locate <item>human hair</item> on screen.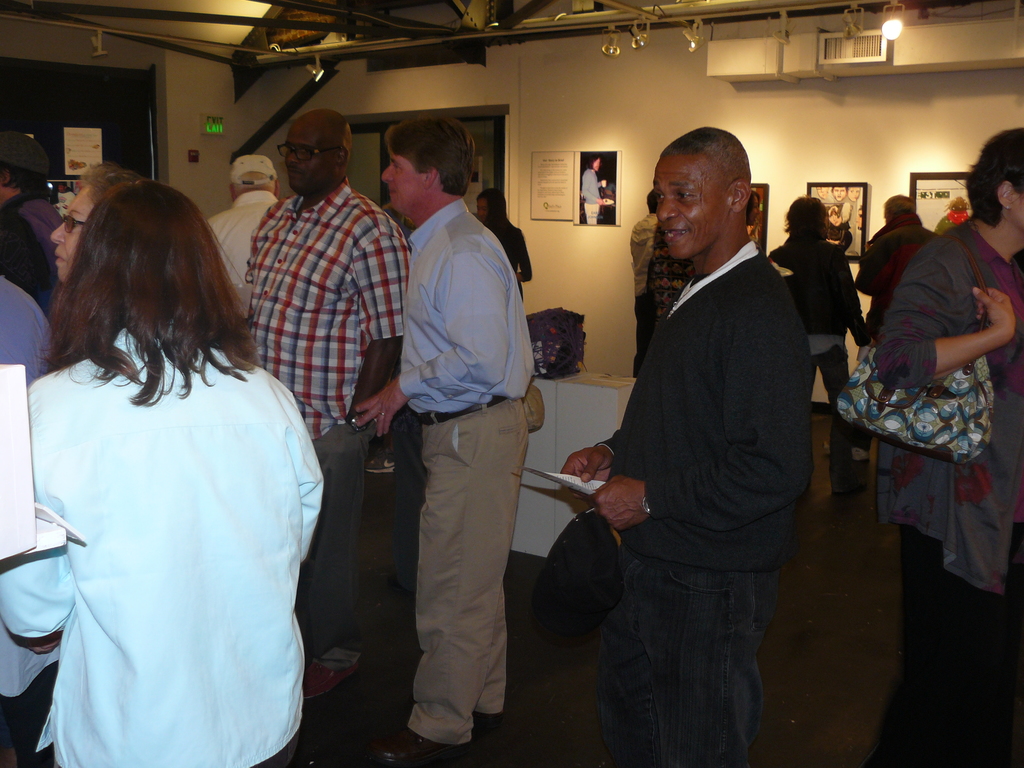
On screen at l=45, t=175, r=236, b=422.
